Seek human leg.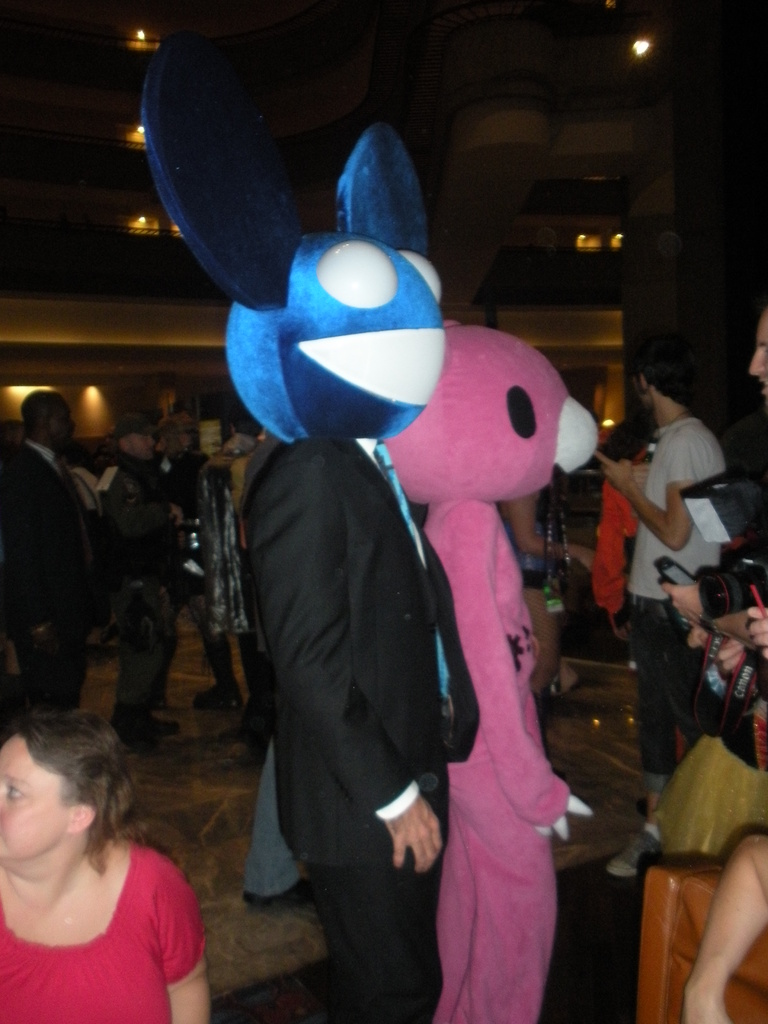
[left=609, top=588, right=679, bottom=869].
